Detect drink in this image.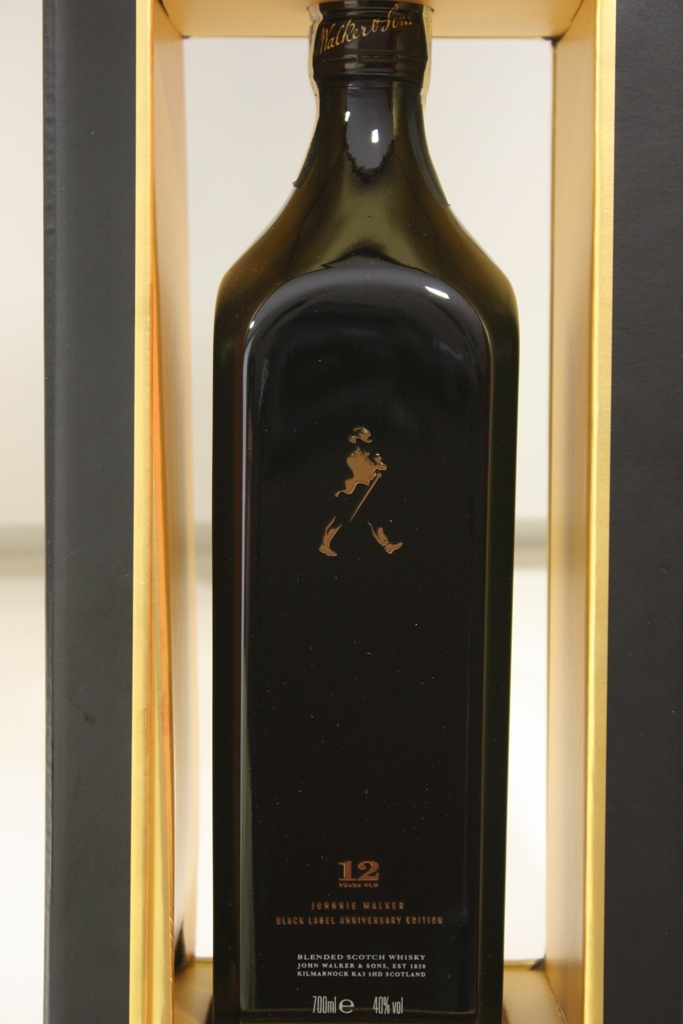
Detection: (left=216, top=0, right=520, bottom=1023).
